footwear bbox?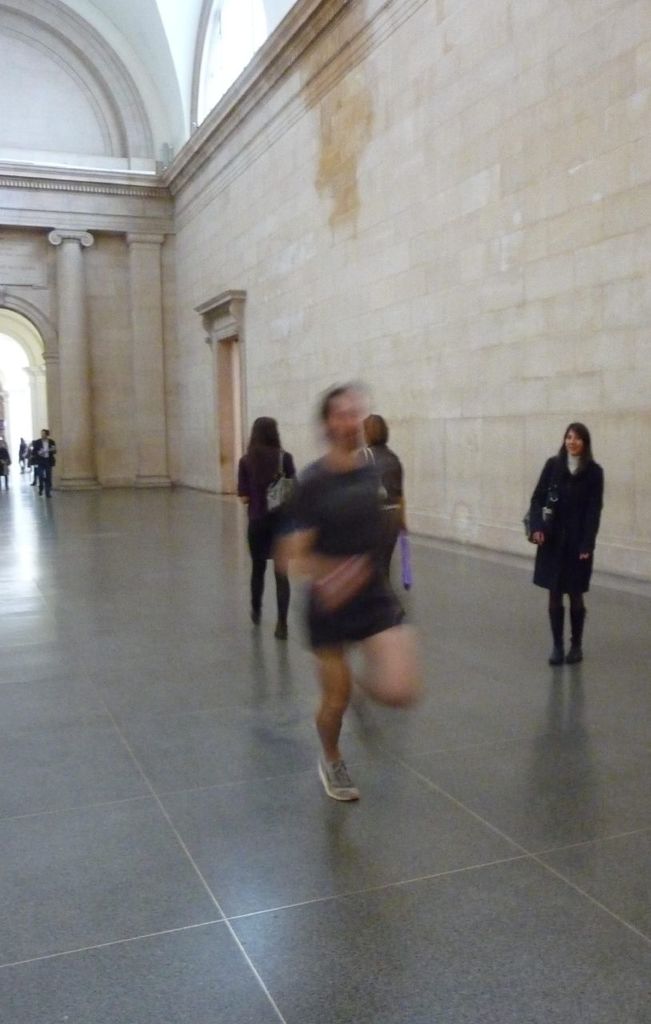
pyautogui.locateOnScreen(313, 758, 357, 797)
